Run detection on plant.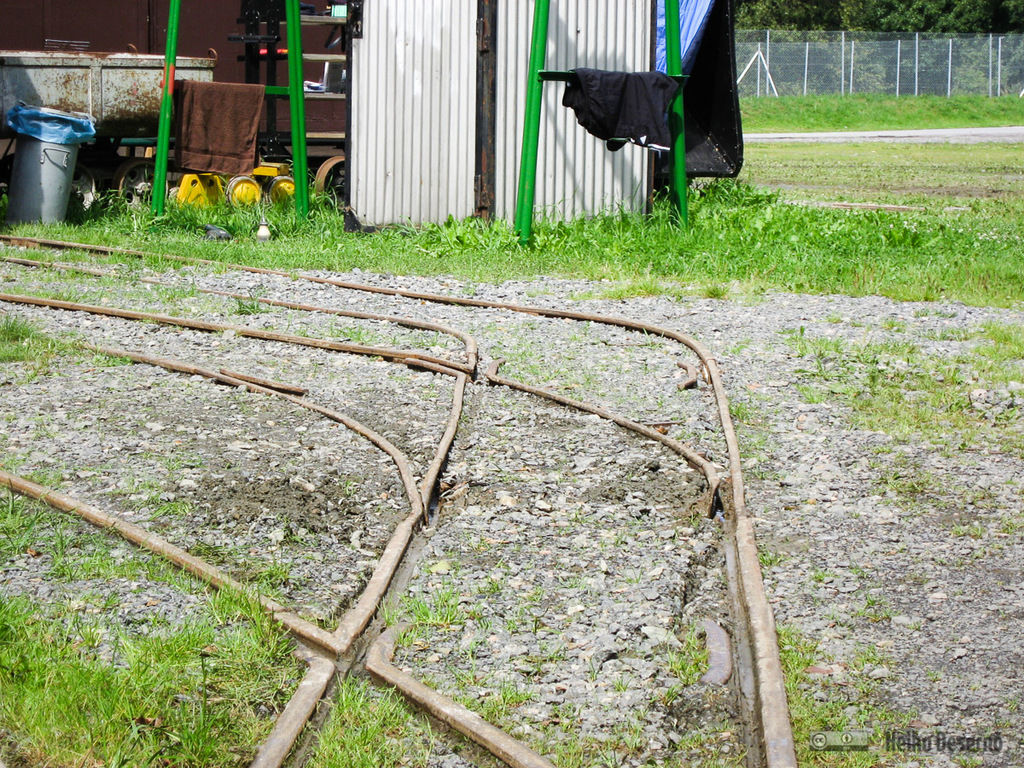
Result: 442:547:458:559.
